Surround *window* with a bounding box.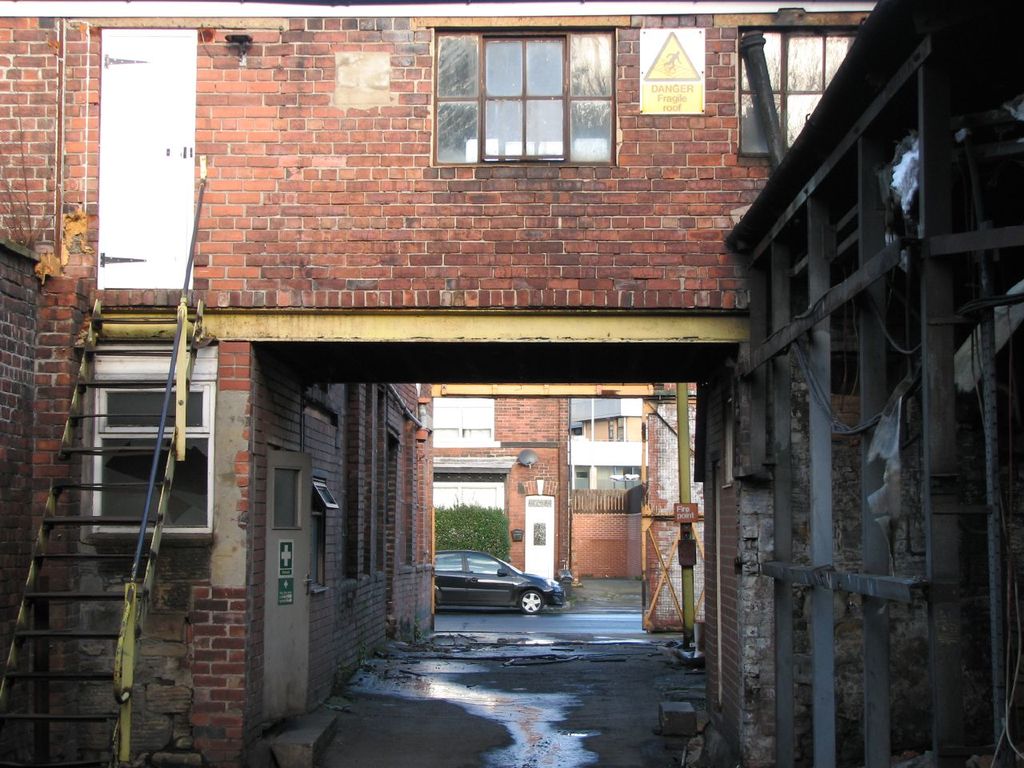
<box>83,383,218,534</box>.
